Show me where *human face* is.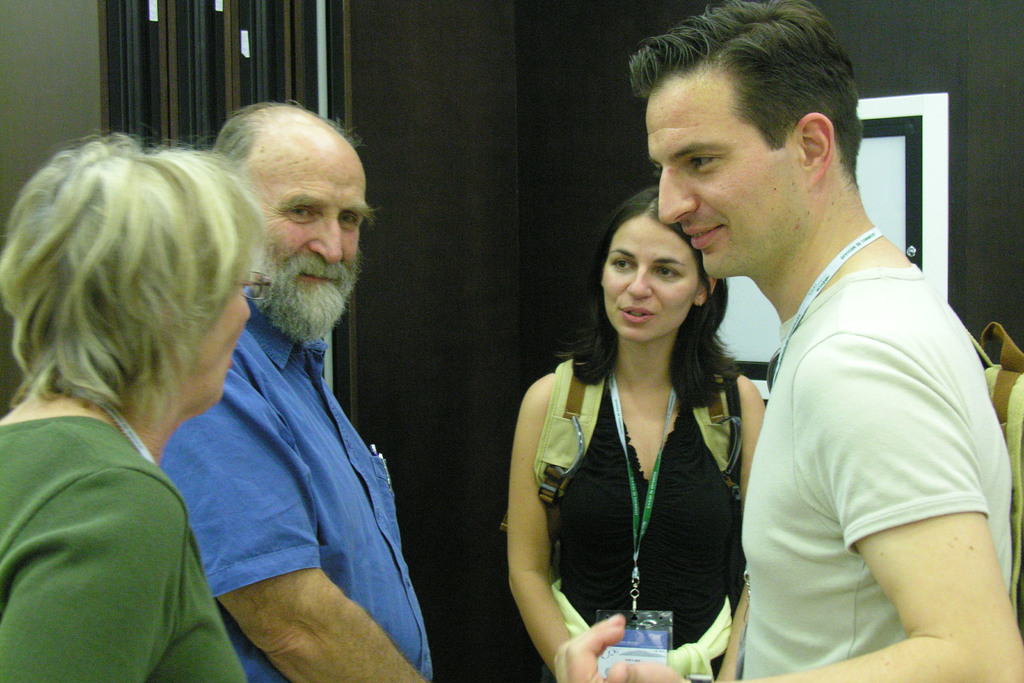
*human face* is at x1=602, y1=218, x2=699, y2=342.
